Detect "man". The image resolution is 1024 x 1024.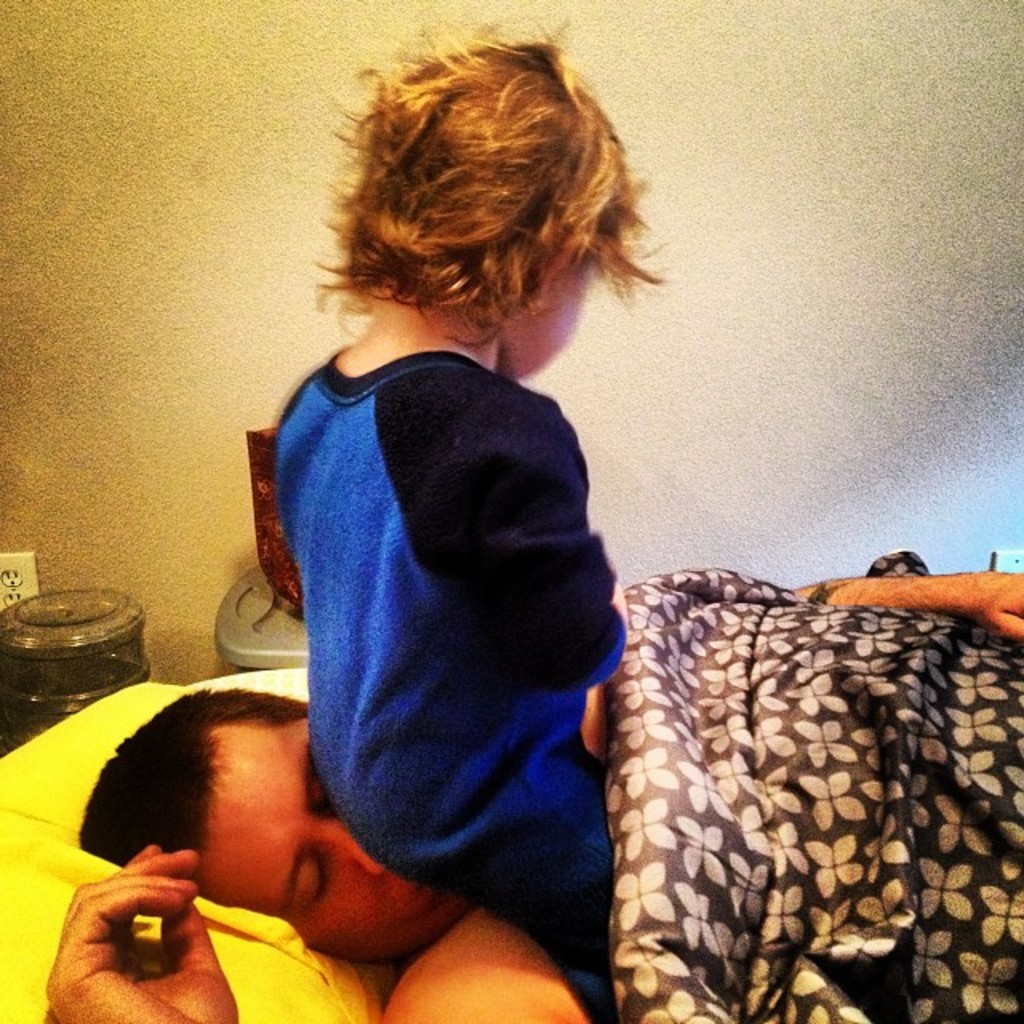
[x1=72, y1=571, x2=1022, y2=1022].
